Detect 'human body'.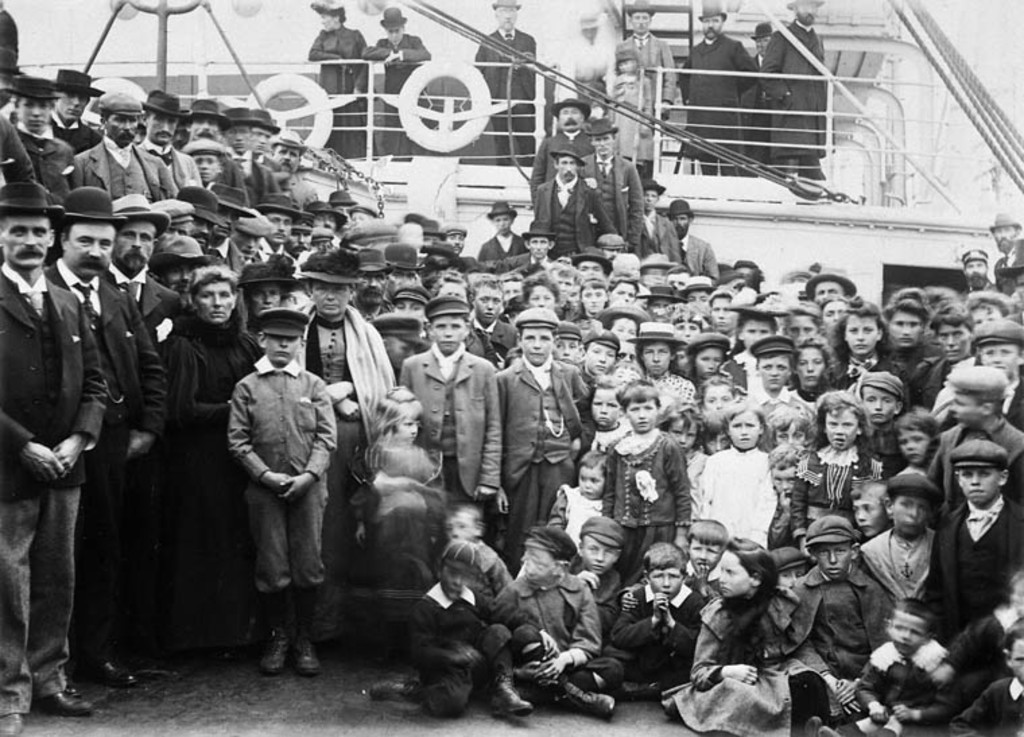
Detected at BBox(523, 101, 586, 207).
